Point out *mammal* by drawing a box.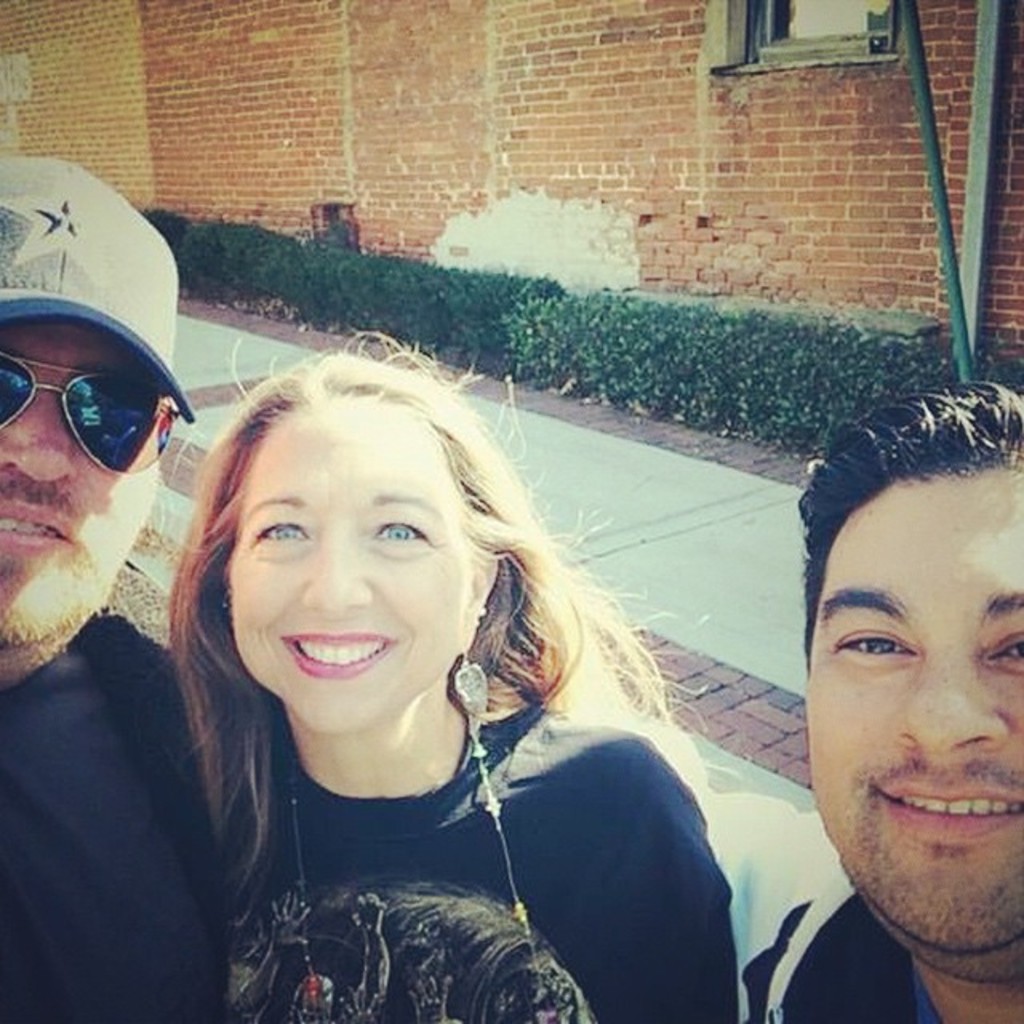
x1=0, y1=149, x2=256, y2=1022.
